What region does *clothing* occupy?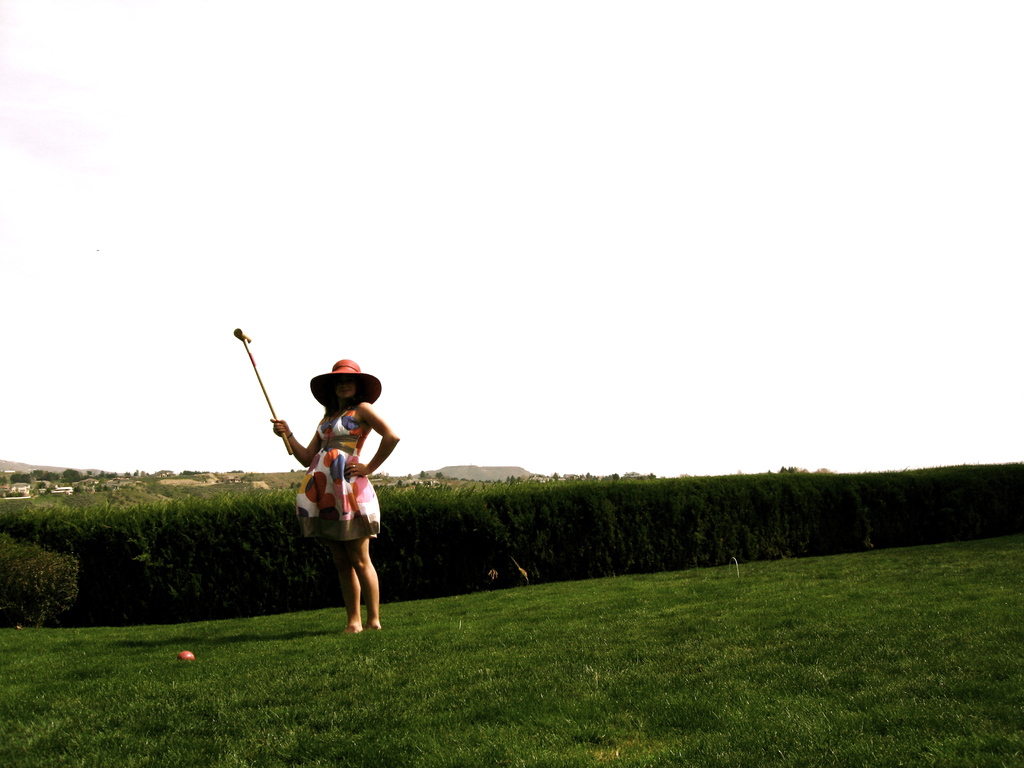
x1=291, y1=391, x2=383, y2=585.
